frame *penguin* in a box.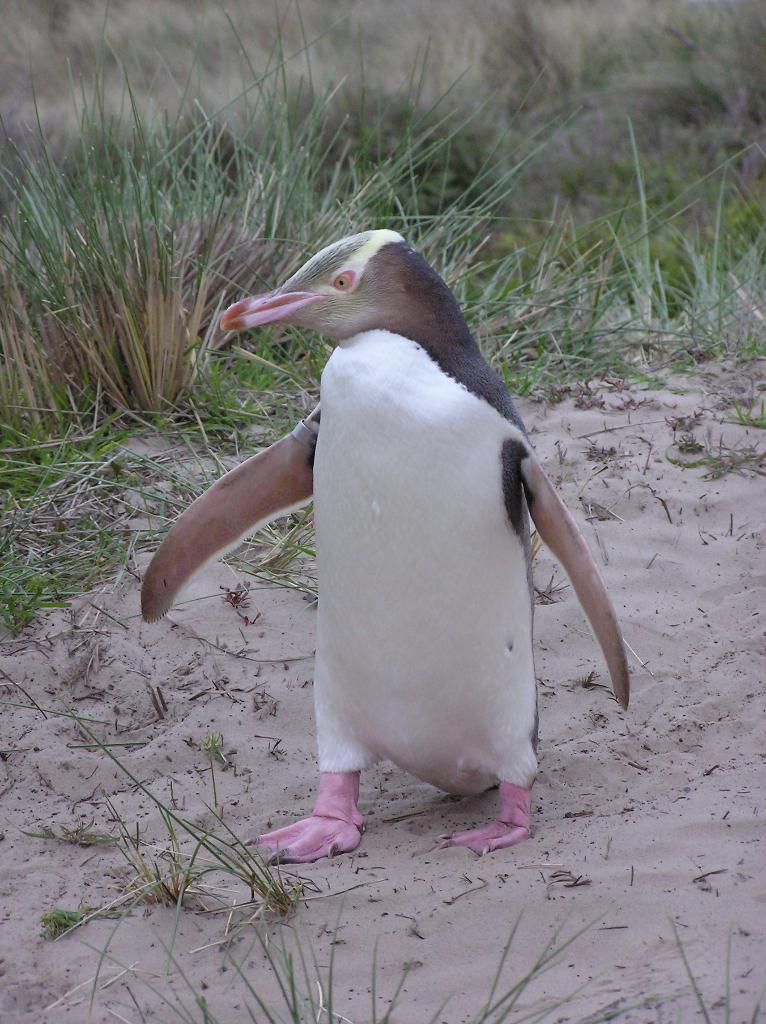
(136, 232, 627, 863).
